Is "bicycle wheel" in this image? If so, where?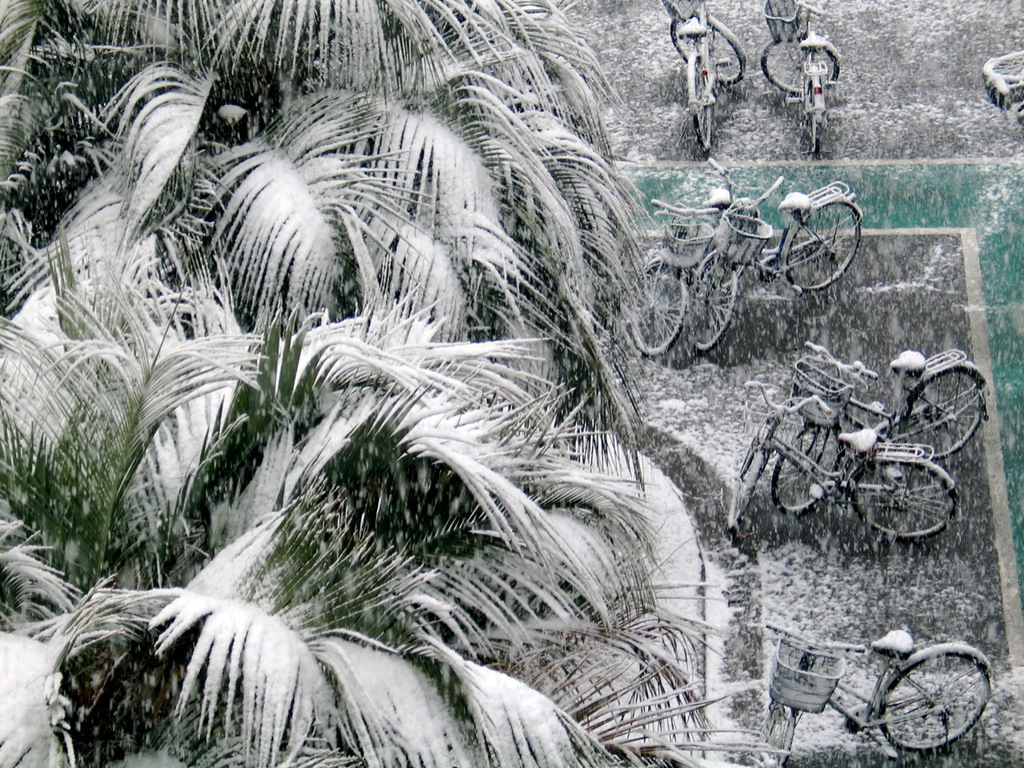
Yes, at <bbox>848, 457, 960, 542</bbox>.
